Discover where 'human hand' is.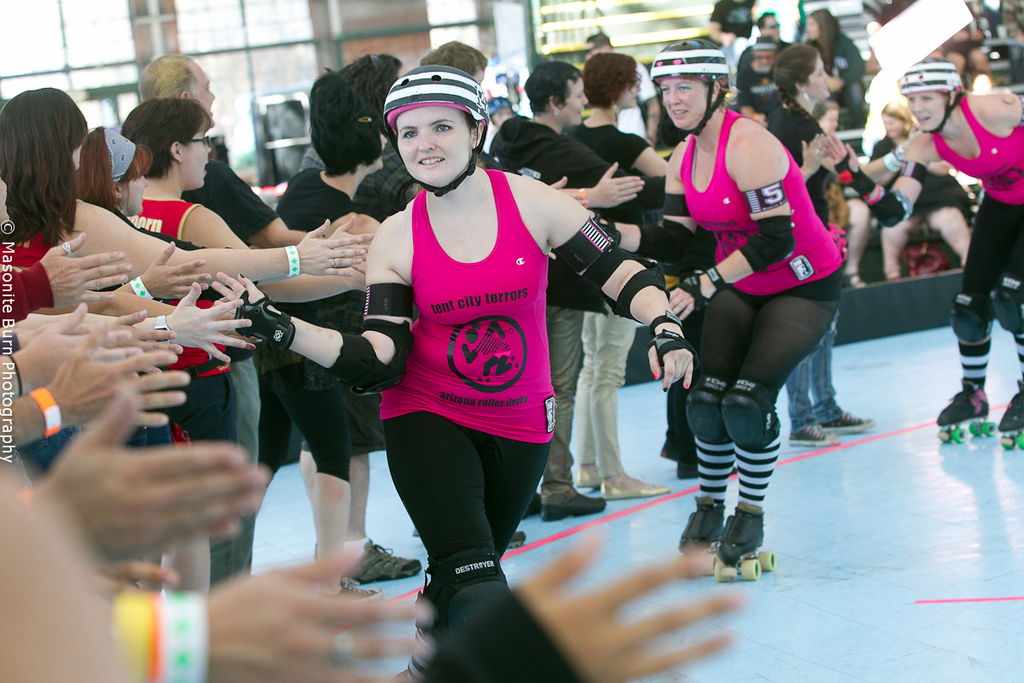
Discovered at {"x1": 589, "y1": 161, "x2": 644, "y2": 209}.
